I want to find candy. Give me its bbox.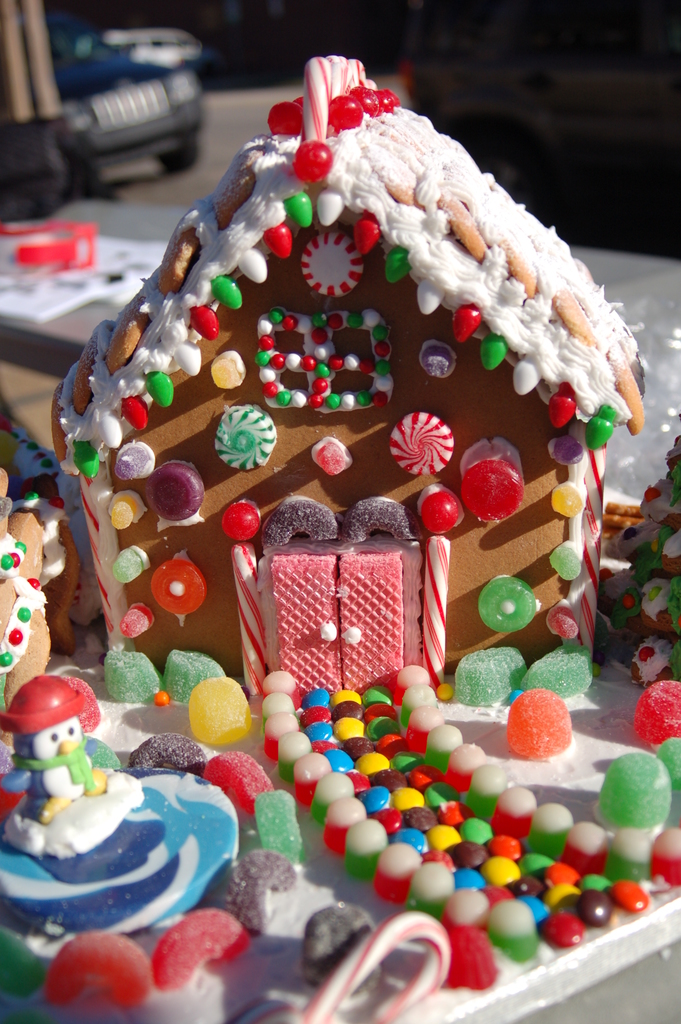
left=147, top=460, right=204, bottom=517.
